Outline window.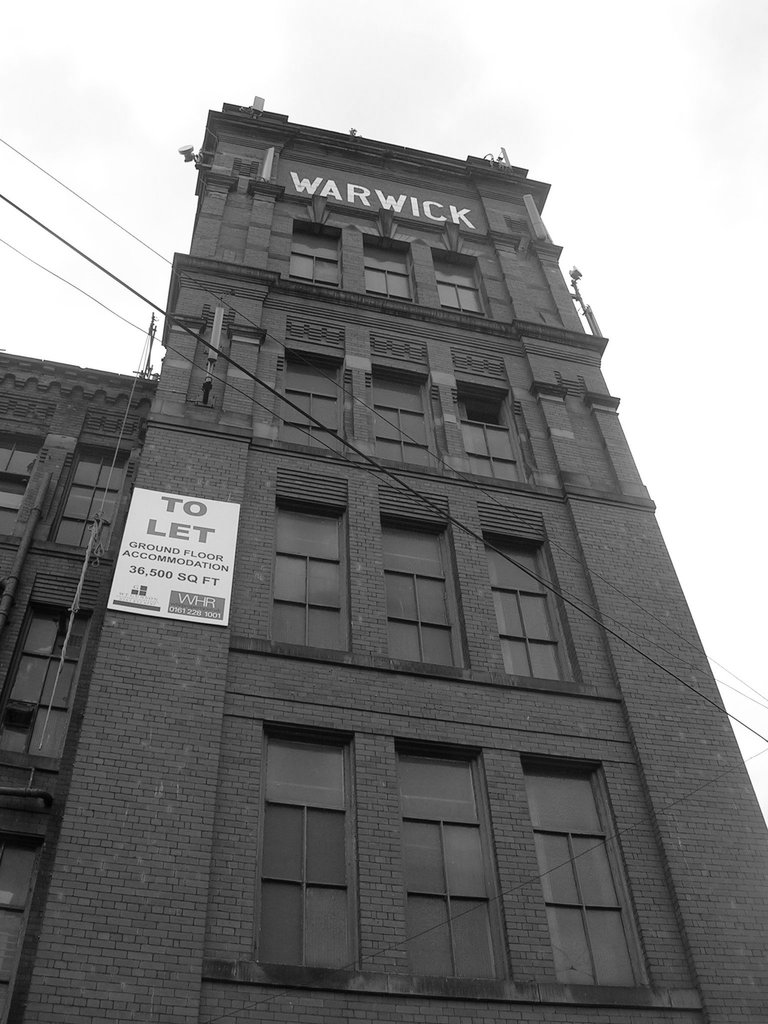
Outline: l=392, t=751, r=490, b=993.
